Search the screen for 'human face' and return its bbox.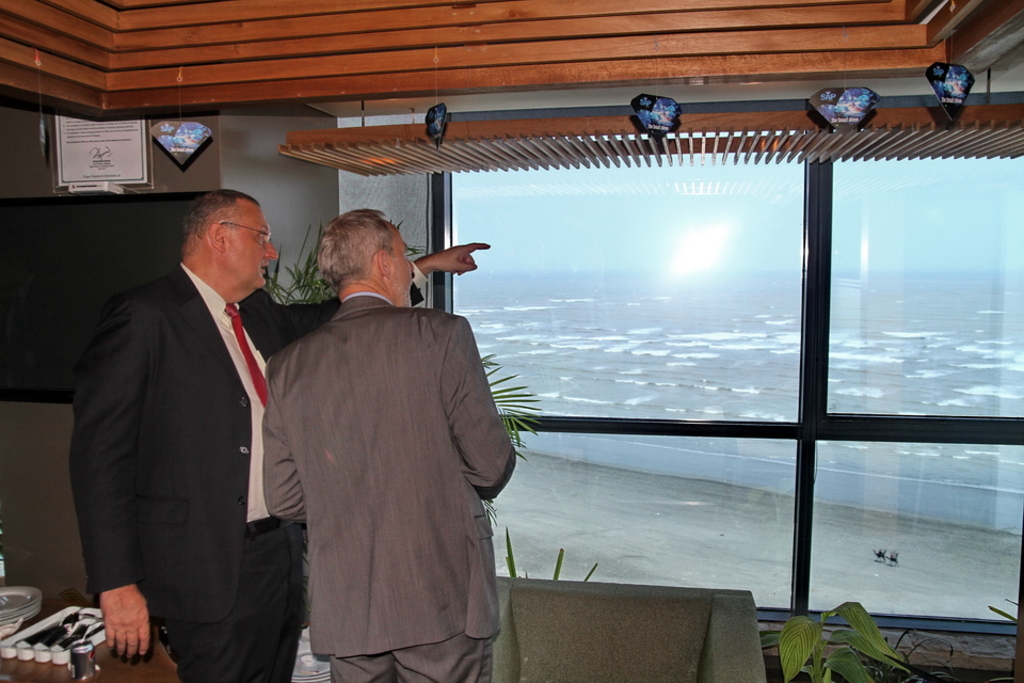
Found: x1=389 y1=229 x2=413 y2=304.
